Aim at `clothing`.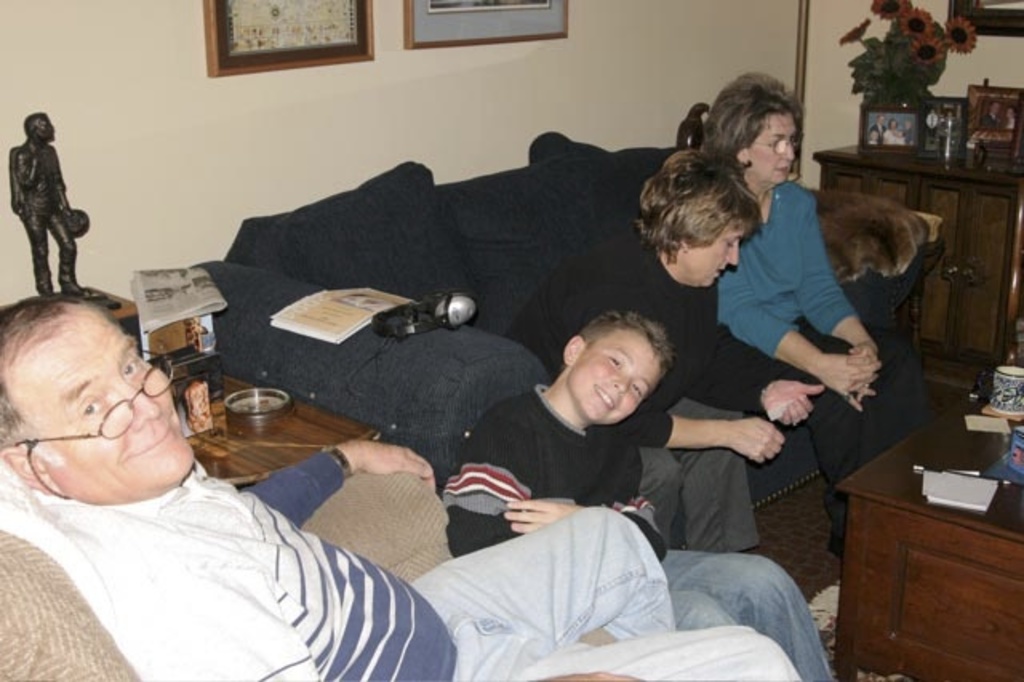
Aimed at locate(504, 239, 803, 546).
